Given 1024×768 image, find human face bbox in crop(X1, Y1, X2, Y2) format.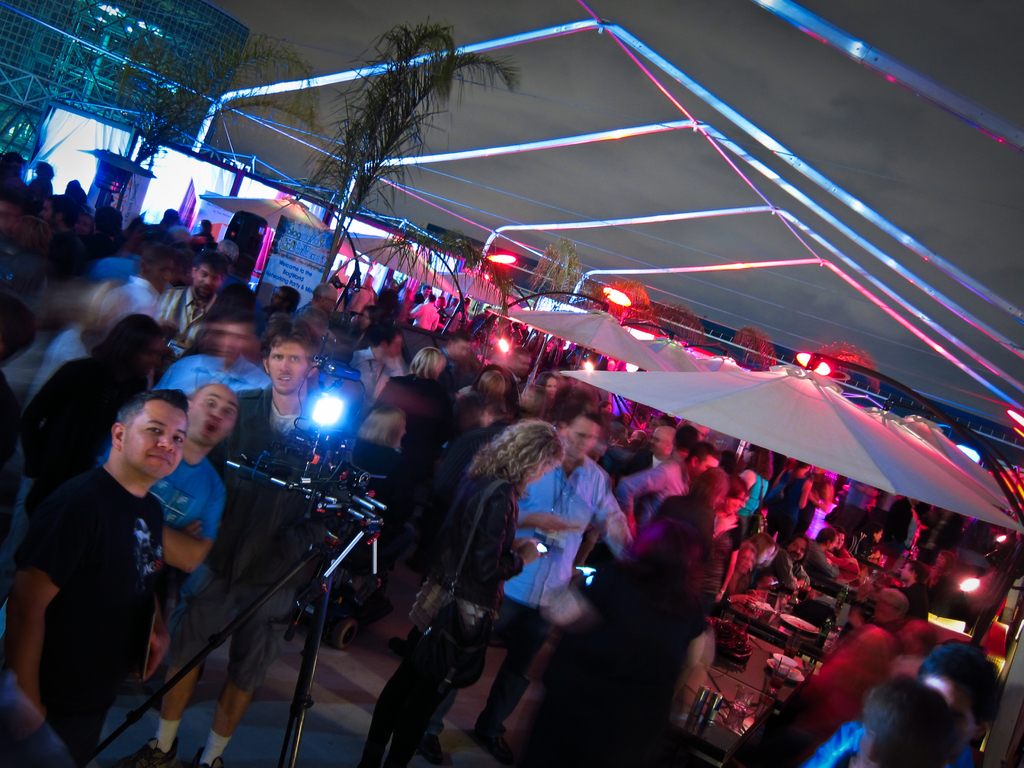
crop(267, 343, 309, 395).
